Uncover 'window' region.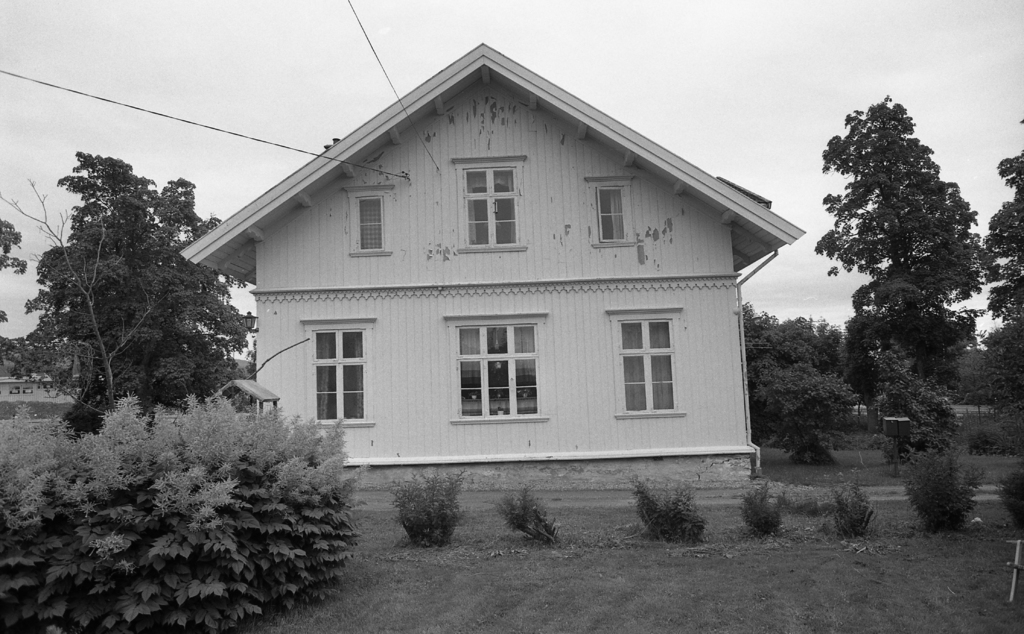
Uncovered: bbox=(584, 176, 636, 247).
